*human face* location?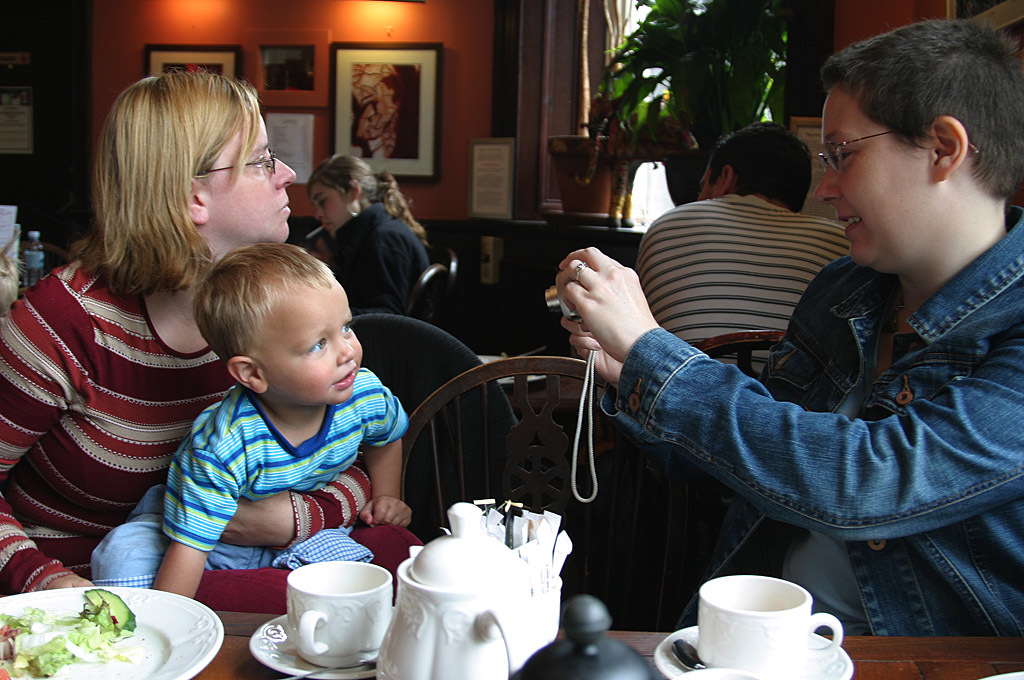
{"x1": 701, "y1": 158, "x2": 719, "y2": 198}
